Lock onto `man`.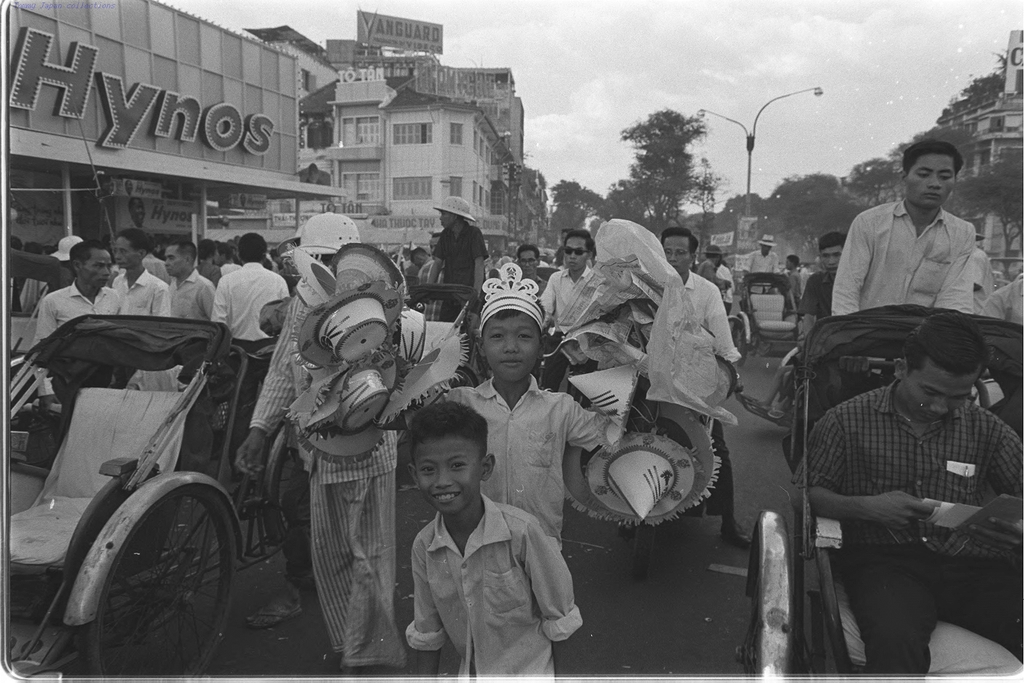
Locked: 783 311 1023 678.
